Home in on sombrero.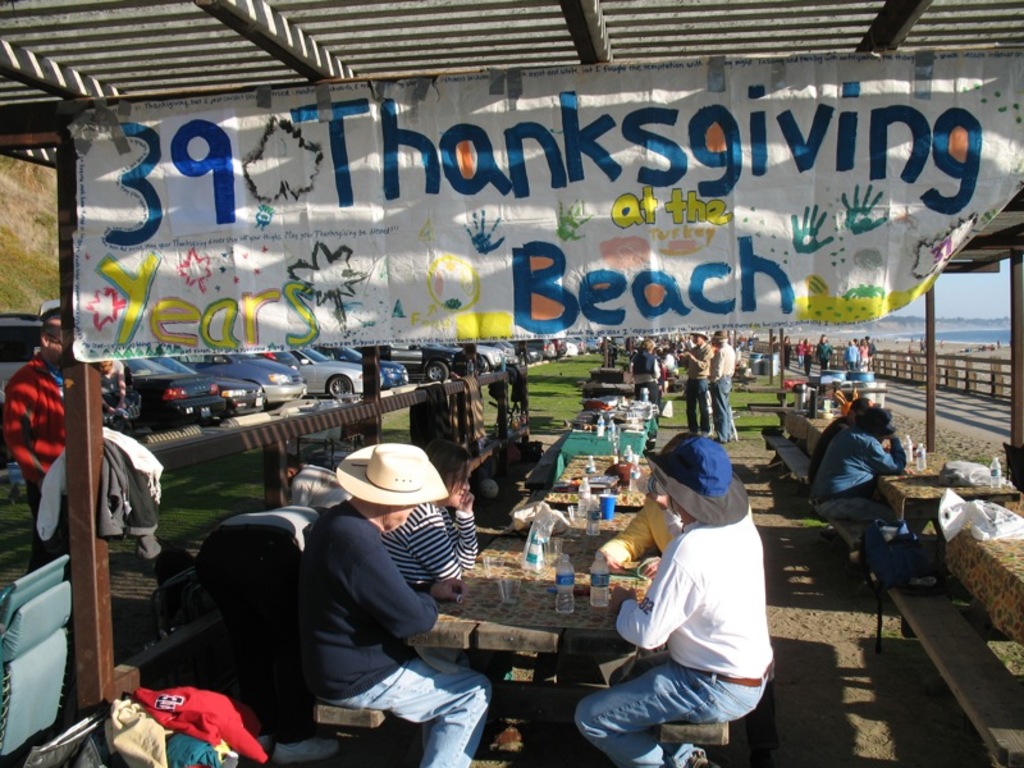
Homed in at left=326, top=449, right=443, bottom=527.
